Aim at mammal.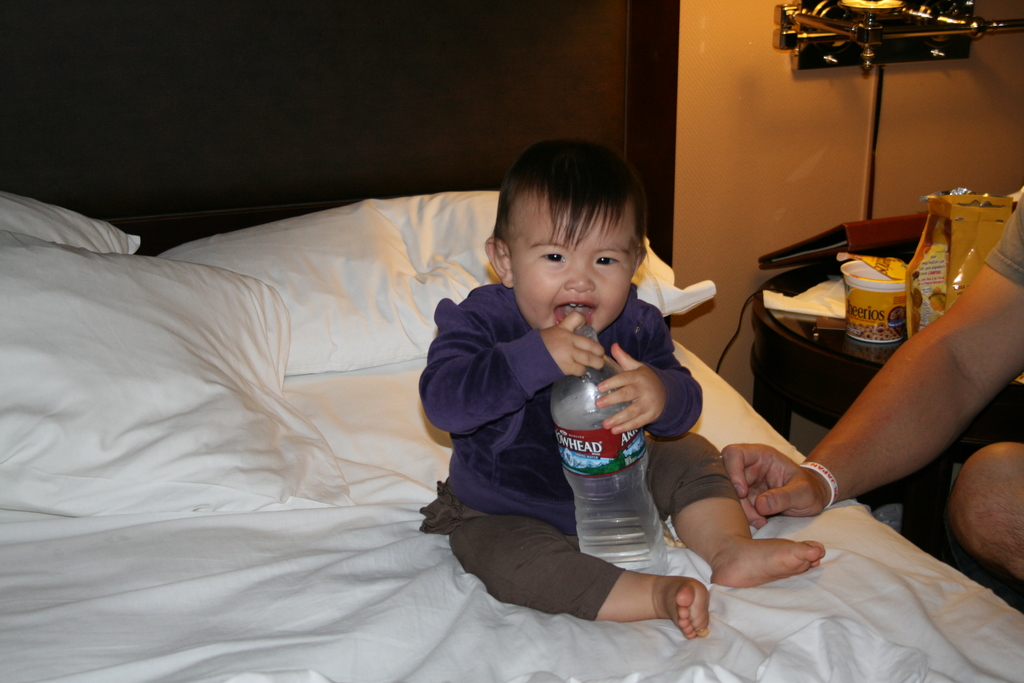
Aimed at 724:186:1023:582.
